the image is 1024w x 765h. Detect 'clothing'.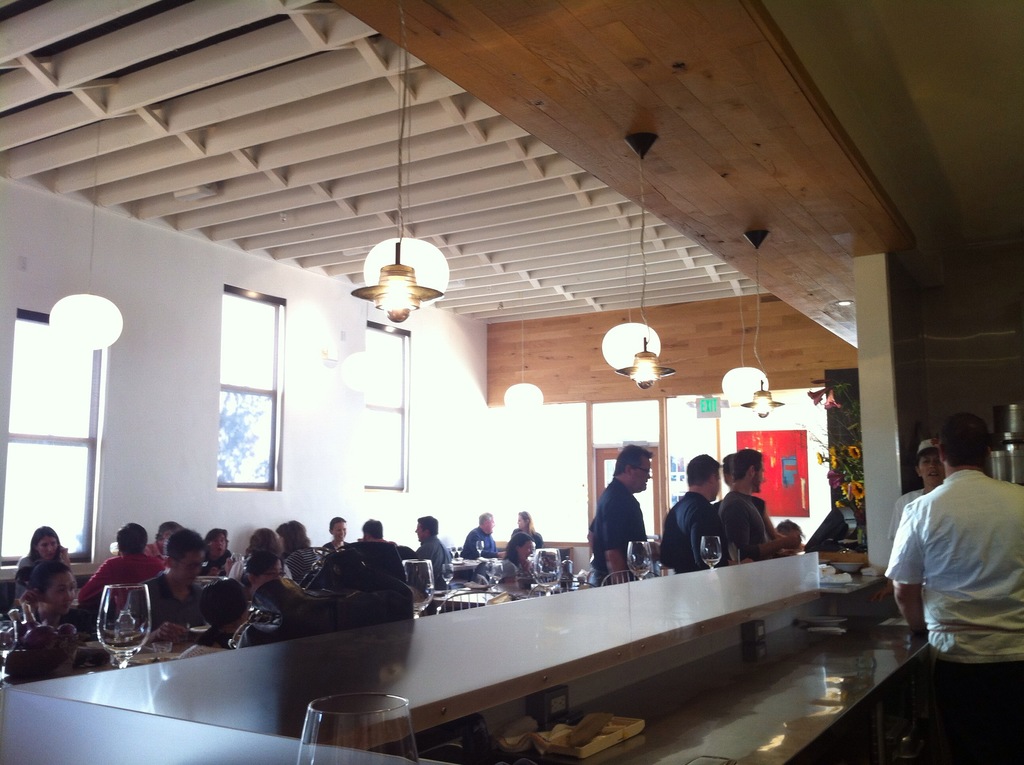
Detection: left=655, top=495, right=715, bottom=579.
